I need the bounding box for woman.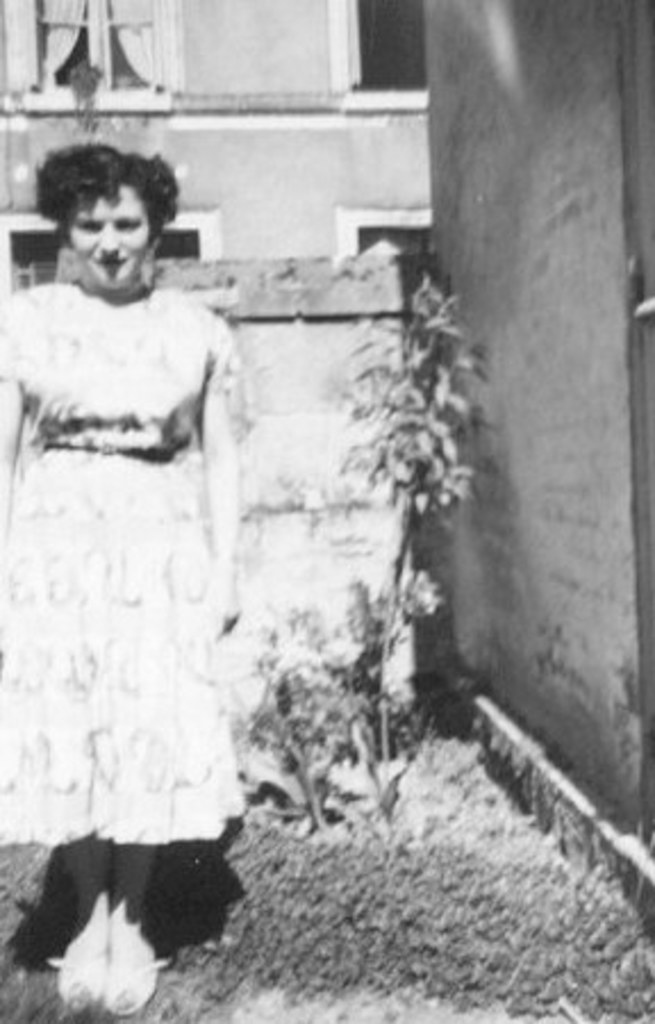
Here it is: <box>0,146,259,1022</box>.
